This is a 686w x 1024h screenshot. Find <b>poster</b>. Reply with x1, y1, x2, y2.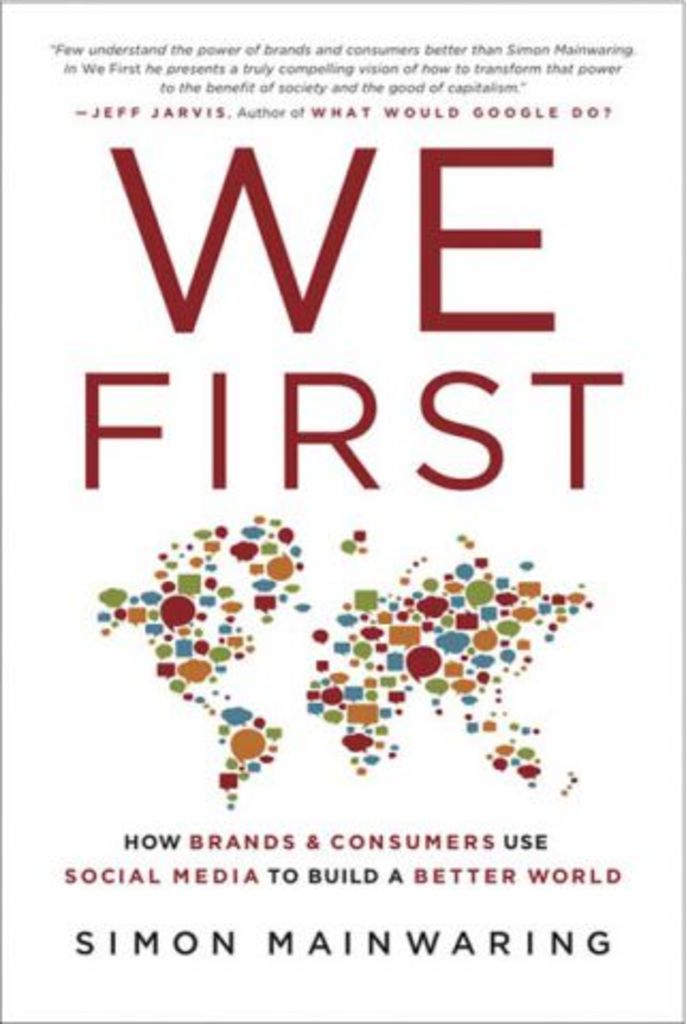
0, 0, 684, 1022.
